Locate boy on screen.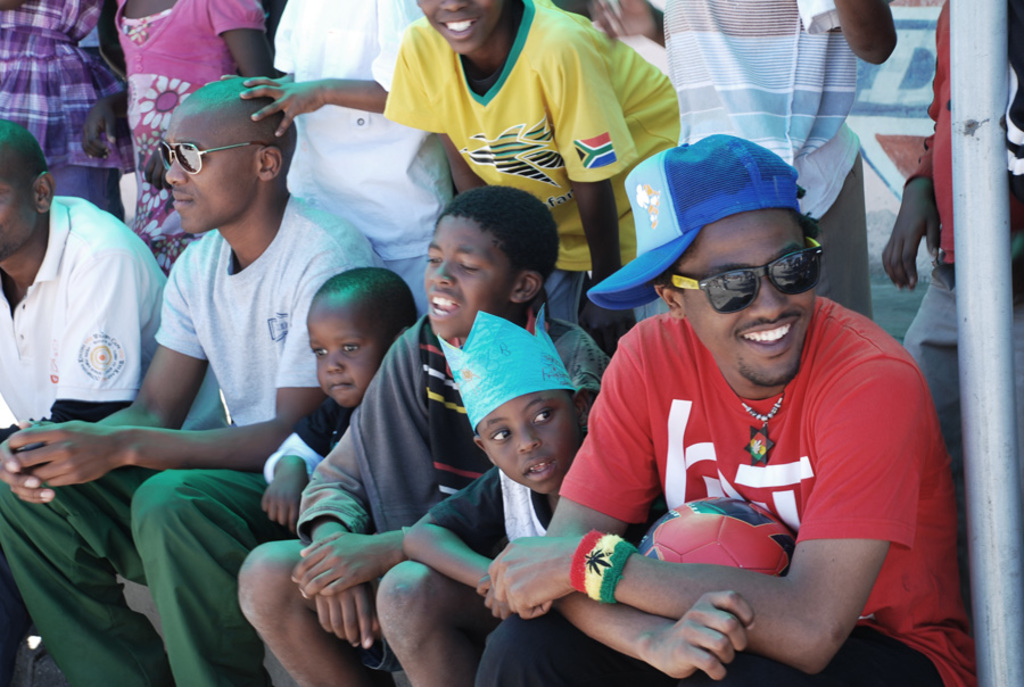
On screen at [left=257, top=263, right=424, bottom=541].
